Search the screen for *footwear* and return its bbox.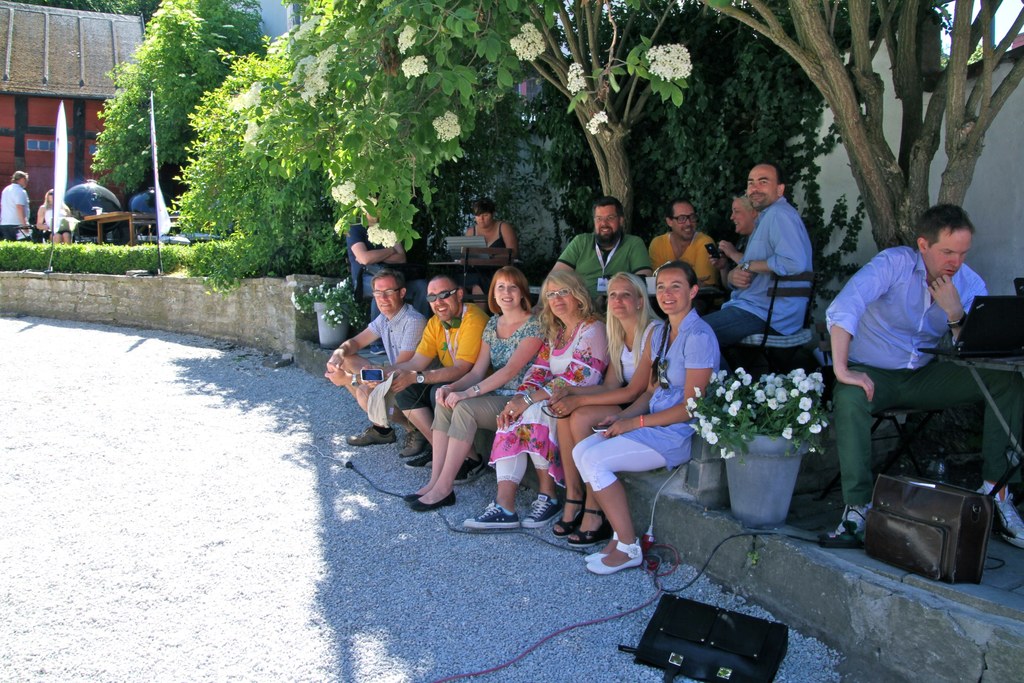
Found: pyautogui.locateOnScreen(371, 345, 386, 352).
